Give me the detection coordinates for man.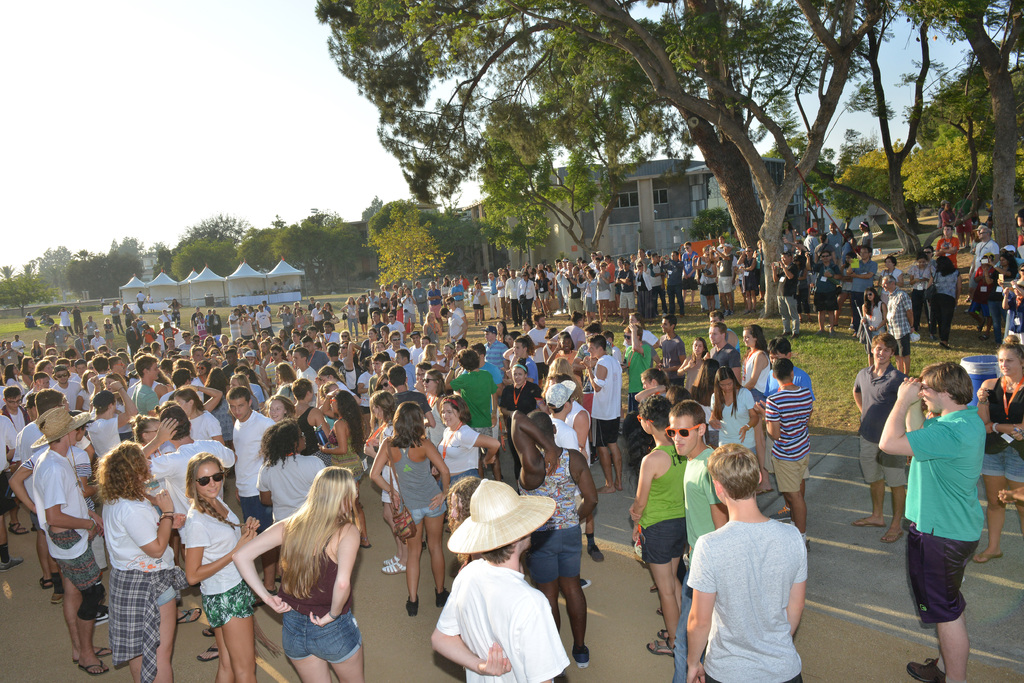
[x1=311, y1=300, x2=324, y2=333].
